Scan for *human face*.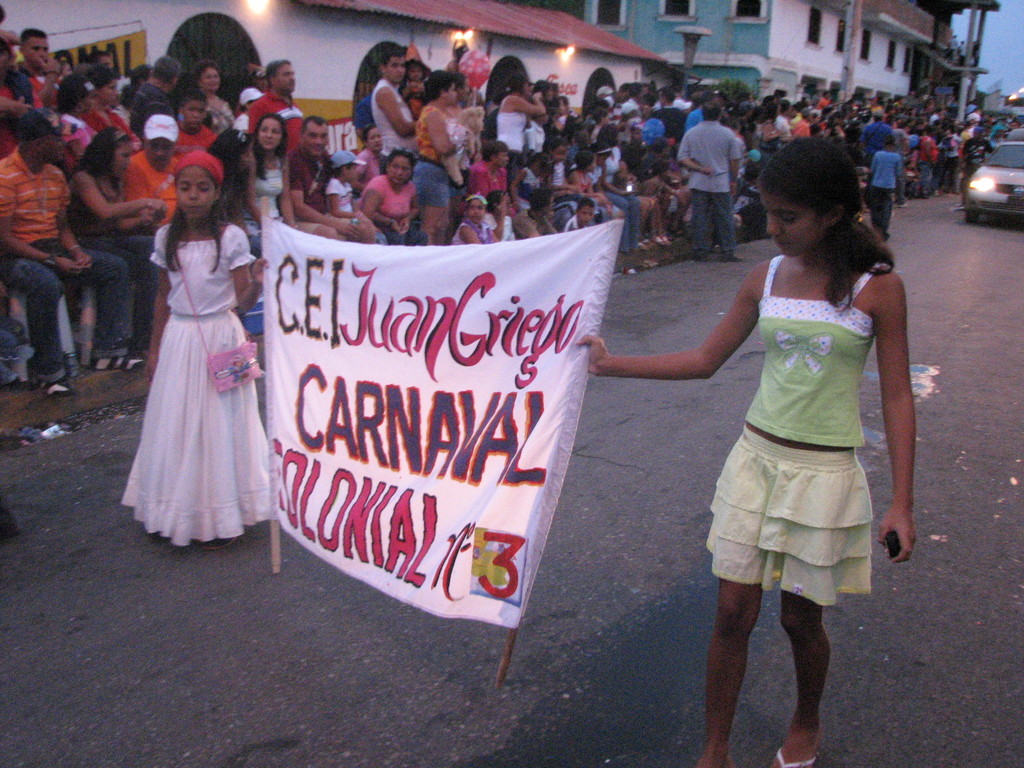
Scan result: BBox(151, 138, 173, 168).
